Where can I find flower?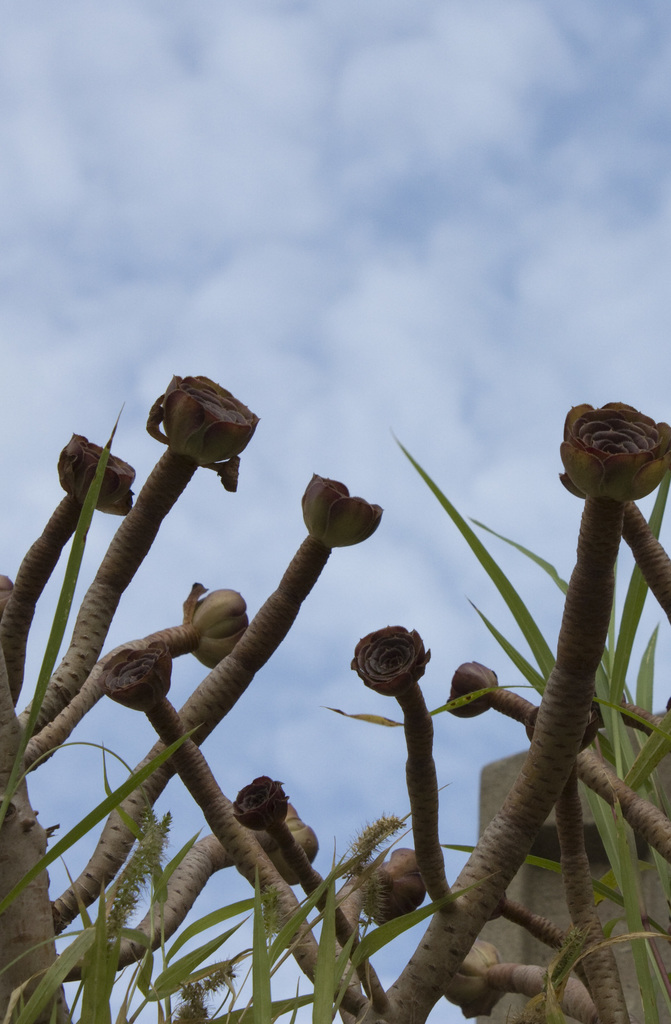
You can find it at <region>181, 580, 252, 669</region>.
